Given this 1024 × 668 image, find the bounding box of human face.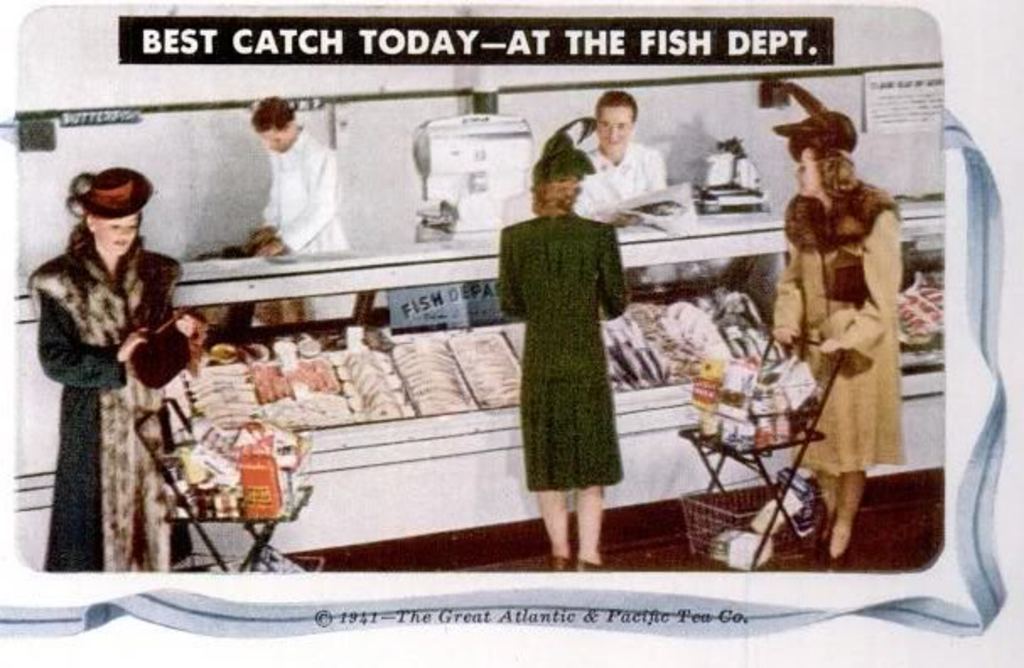
box=[256, 128, 299, 154].
